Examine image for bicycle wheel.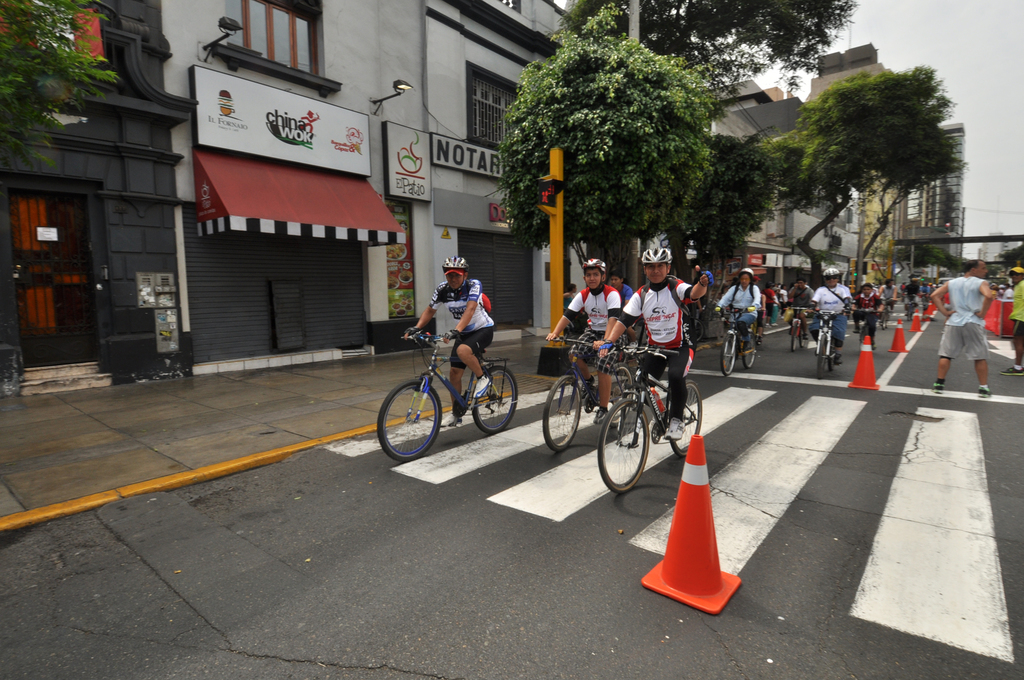
Examination result: [x1=607, y1=363, x2=636, y2=426].
